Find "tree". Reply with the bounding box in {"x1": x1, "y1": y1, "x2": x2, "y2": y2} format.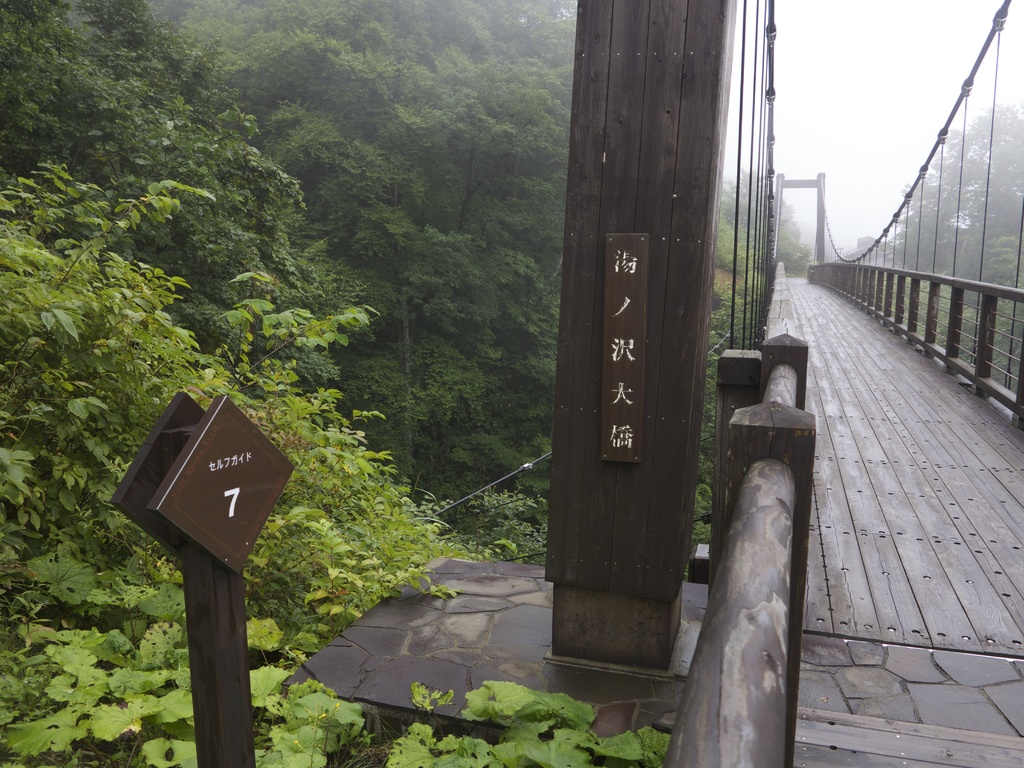
{"x1": 886, "y1": 216, "x2": 915, "y2": 277}.
